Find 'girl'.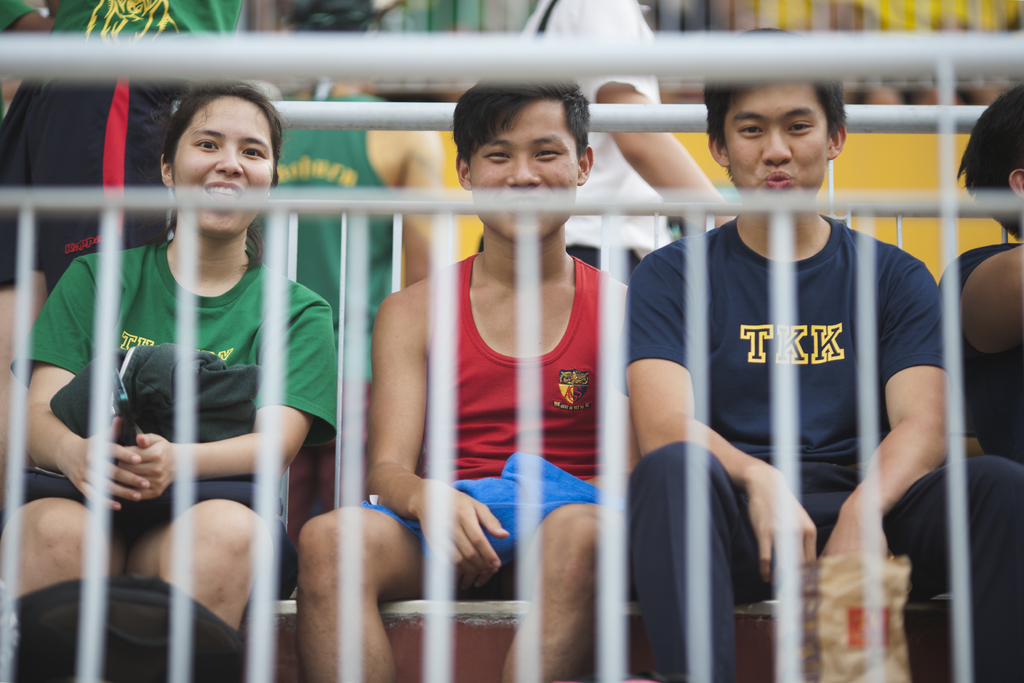
0, 78, 343, 682.
